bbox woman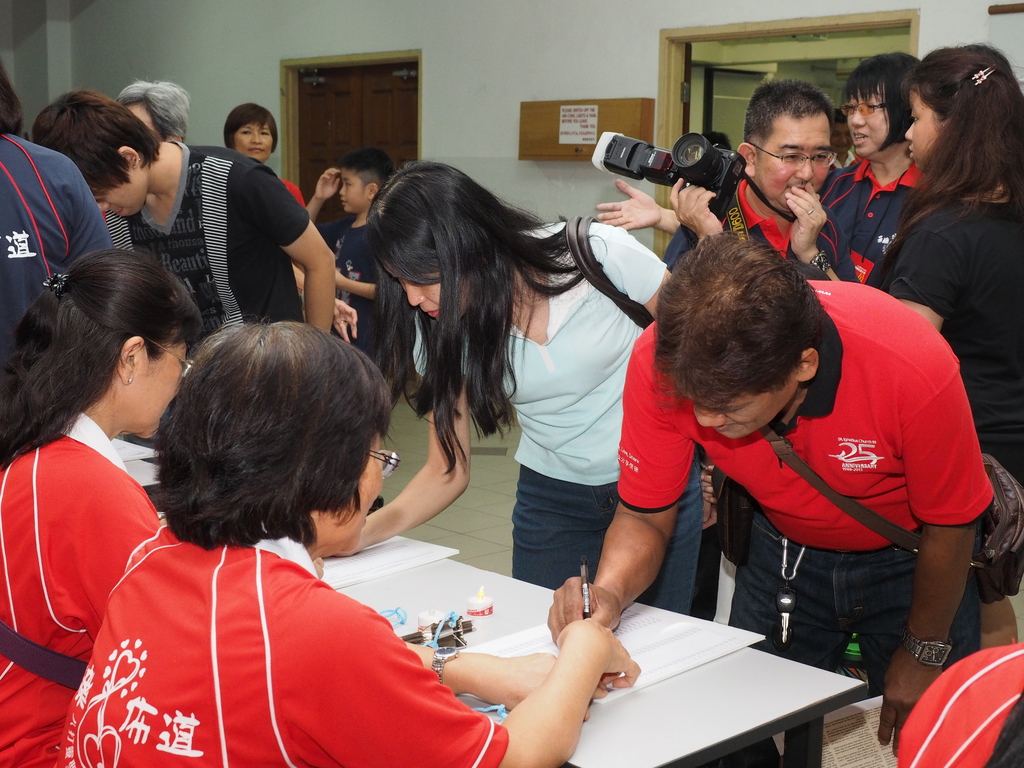
x1=223, y1=104, x2=307, y2=207
